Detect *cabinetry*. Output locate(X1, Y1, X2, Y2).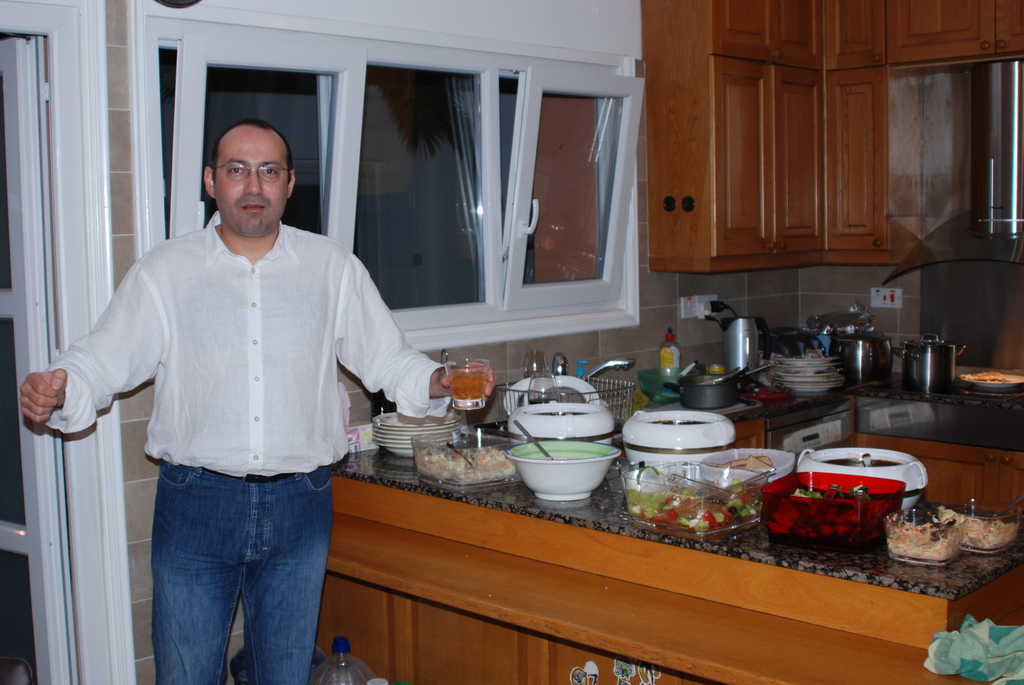
locate(845, 384, 1023, 518).
